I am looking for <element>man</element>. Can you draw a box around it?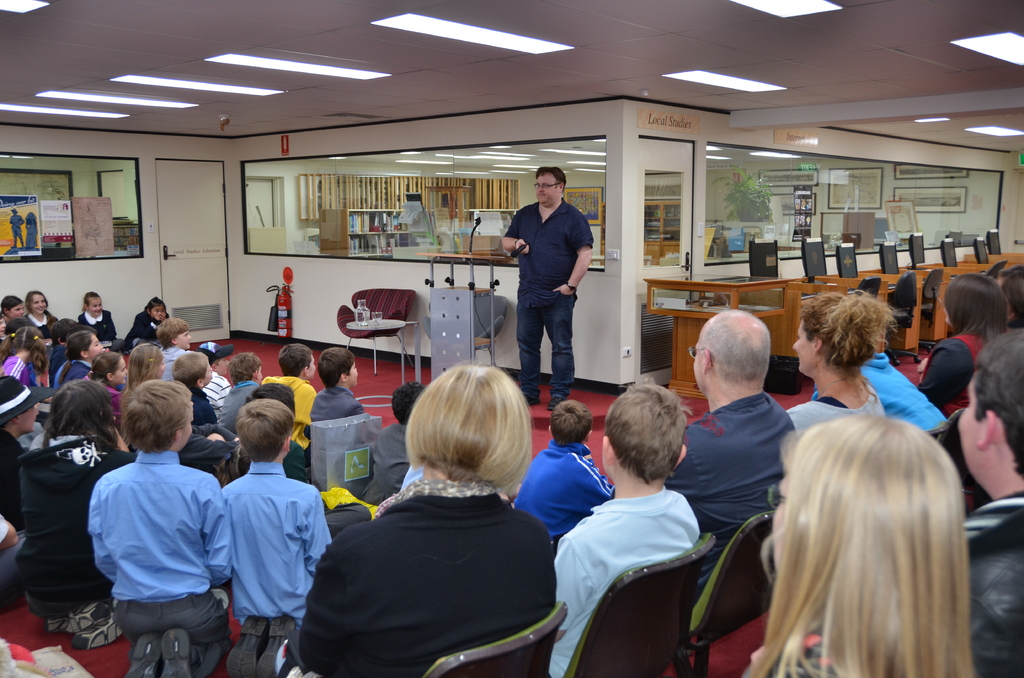
Sure, the bounding box is bbox(958, 336, 1023, 677).
